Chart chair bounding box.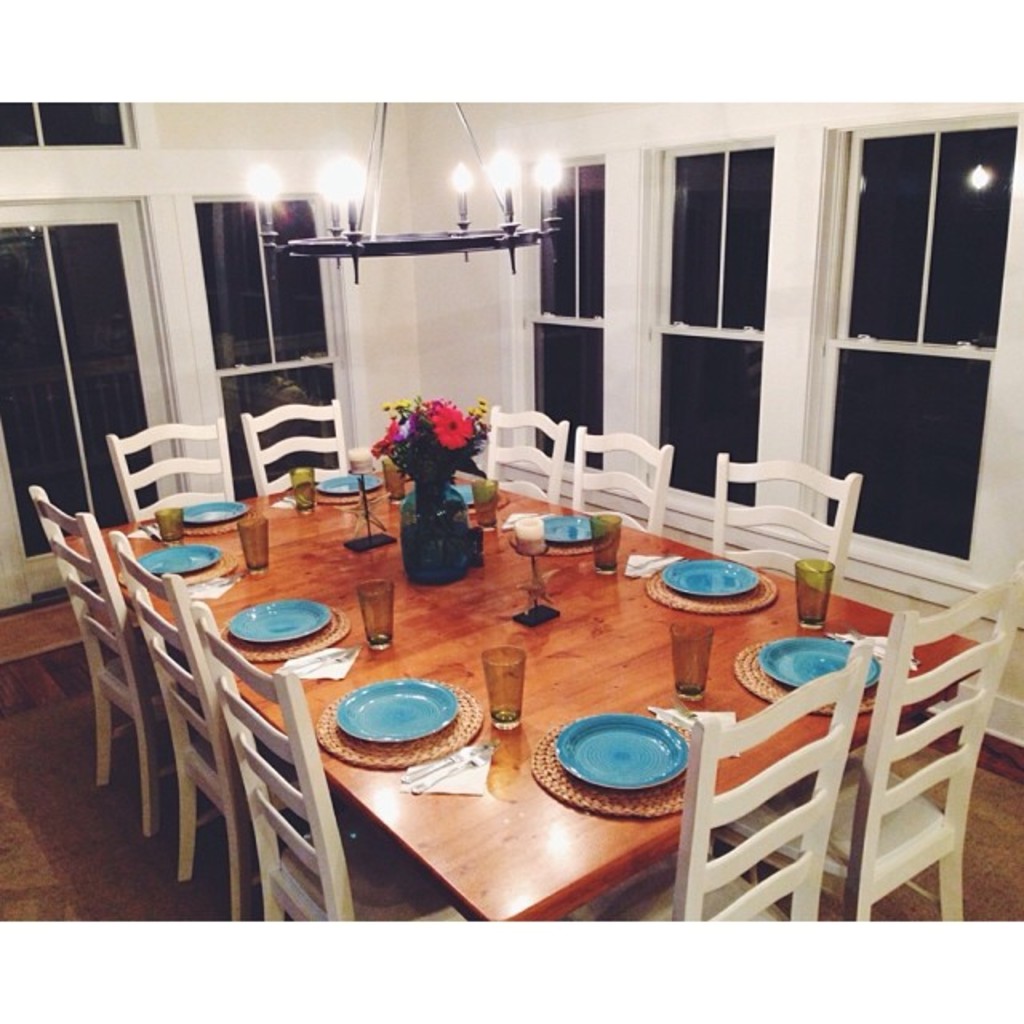
Charted: region(558, 427, 672, 528).
